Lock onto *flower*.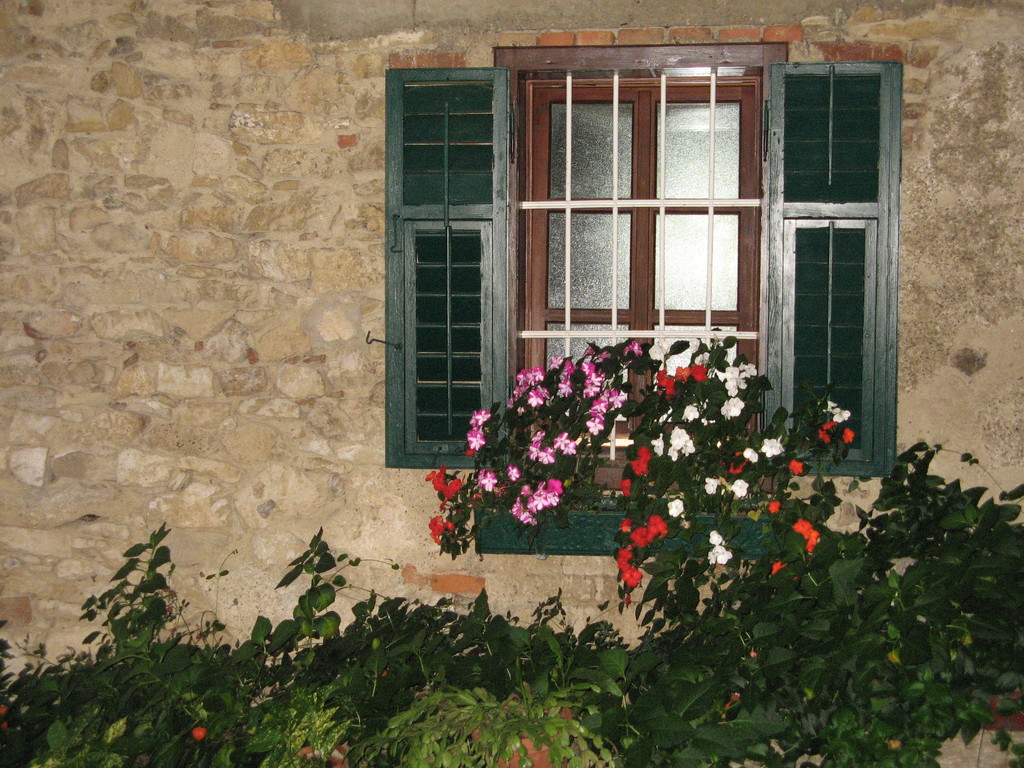
Locked: region(589, 371, 603, 385).
